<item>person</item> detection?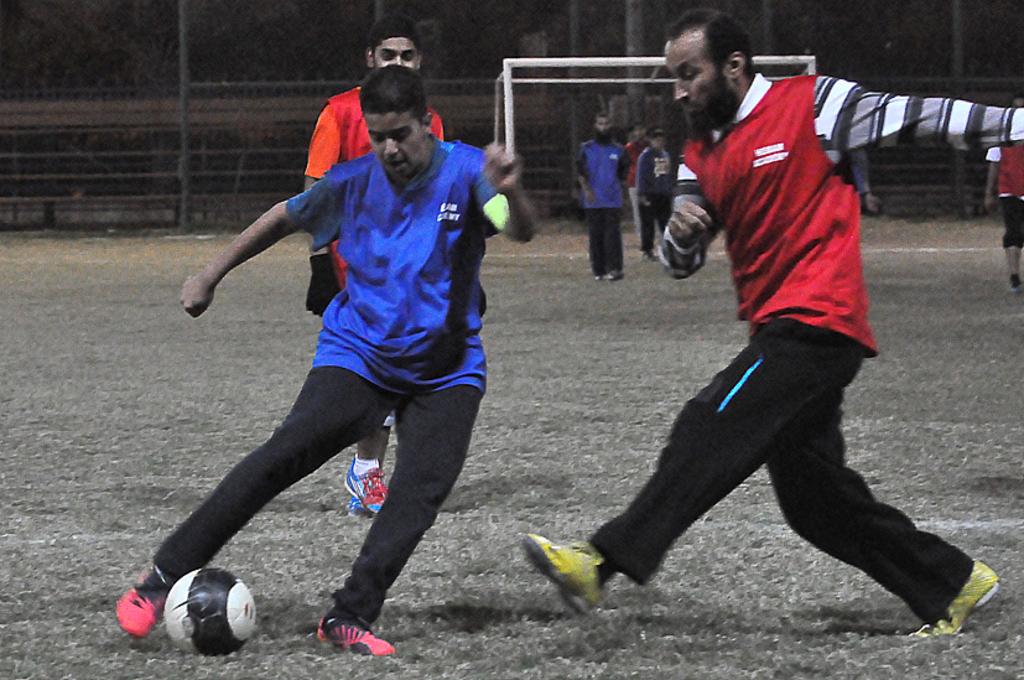
x1=300 y1=12 x2=452 y2=524
